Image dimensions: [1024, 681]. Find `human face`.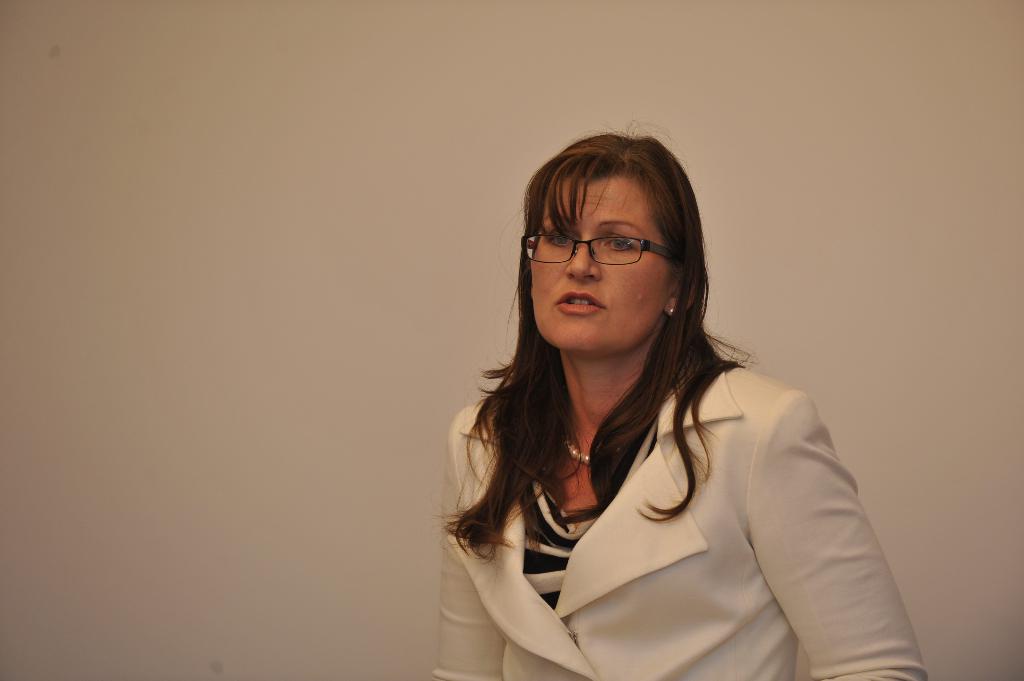
x1=521, y1=177, x2=662, y2=357.
